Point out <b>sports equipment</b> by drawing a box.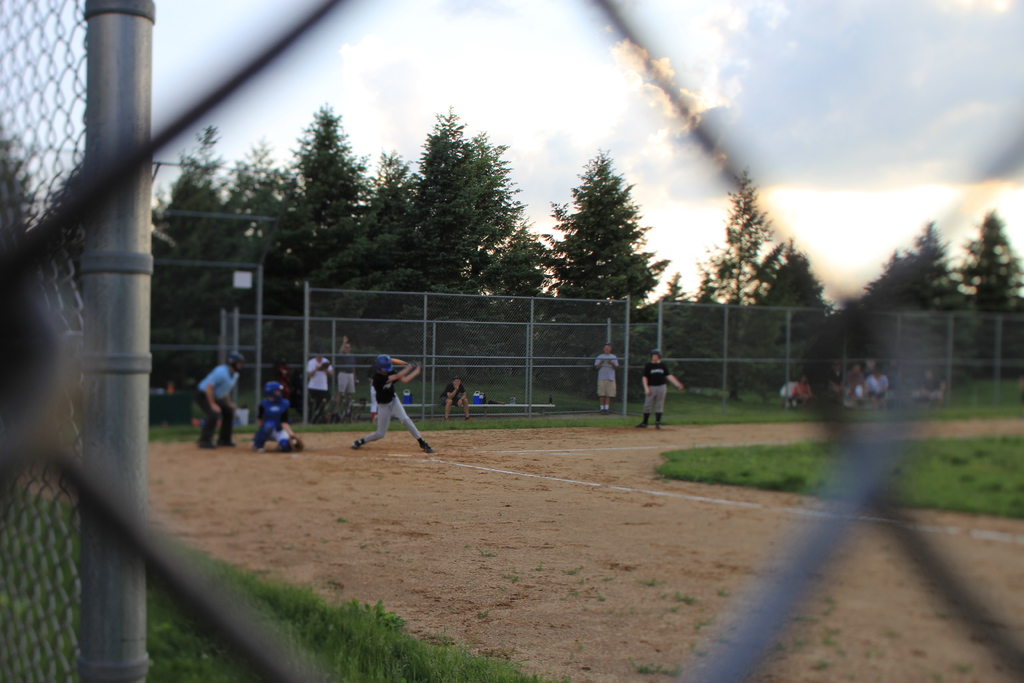
BBox(650, 350, 664, 363).
